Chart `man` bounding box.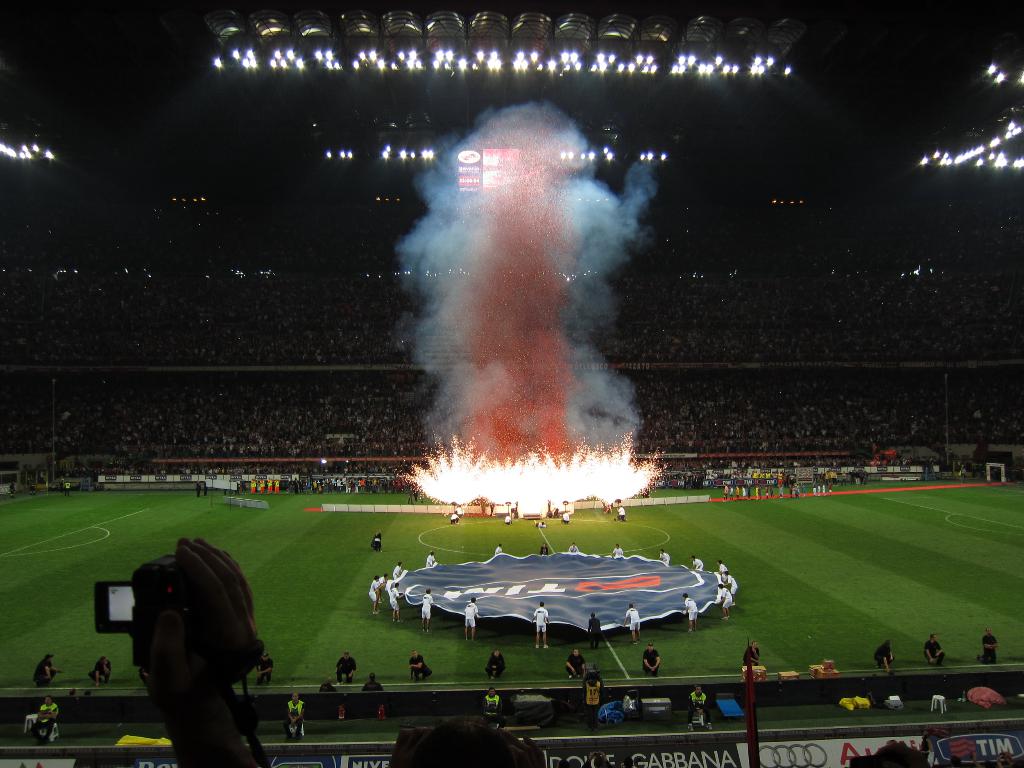
Charted: [left=292, top=476, right=299, bottom=493].
